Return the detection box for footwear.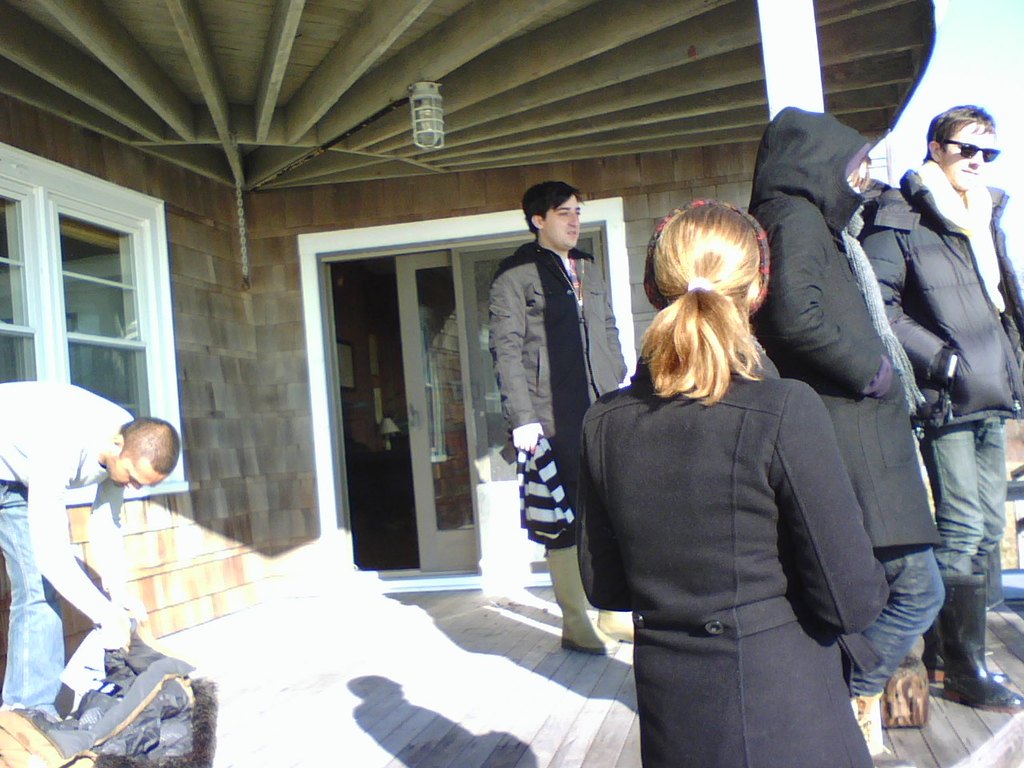
[x1=594, y1=612, x2=639, y2=642].
